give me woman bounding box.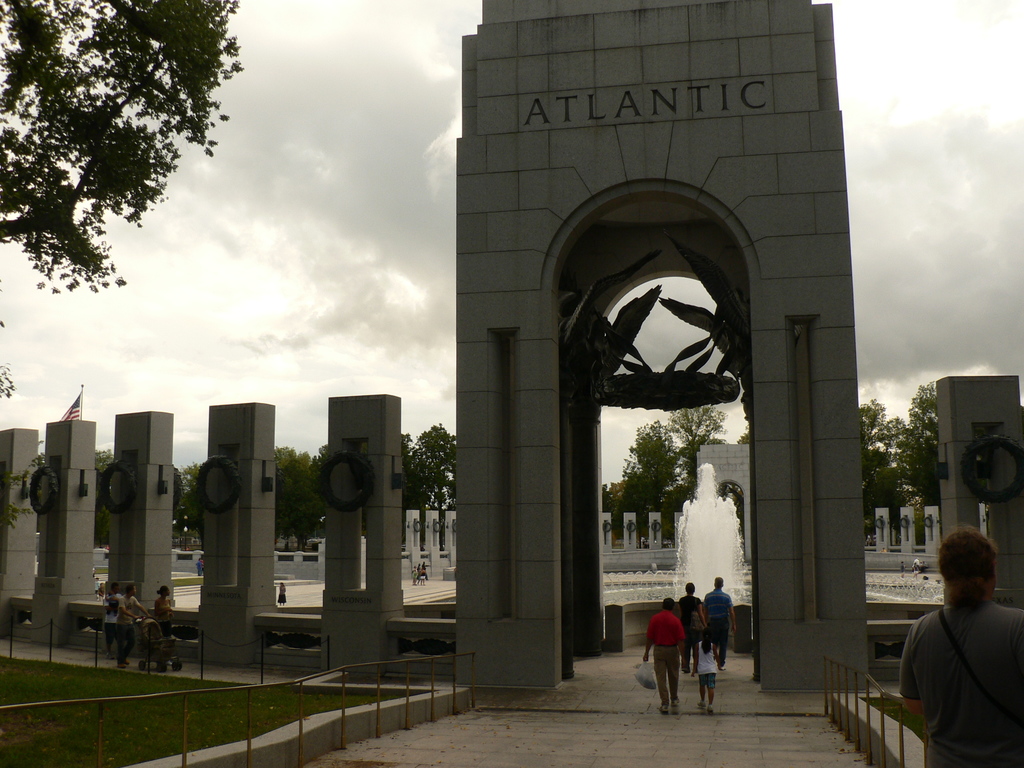
BBox(677, 582, 707, 675).
